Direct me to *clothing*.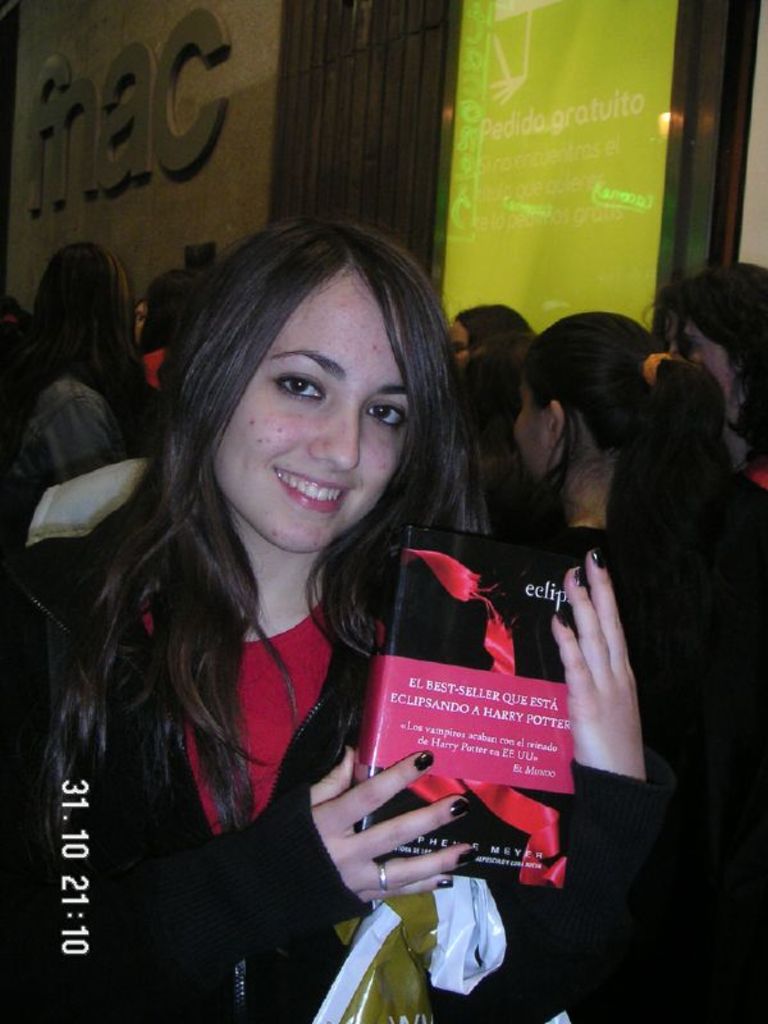
Direction: pyautogui.locateOnScreen(0, 372, 120, 495).
